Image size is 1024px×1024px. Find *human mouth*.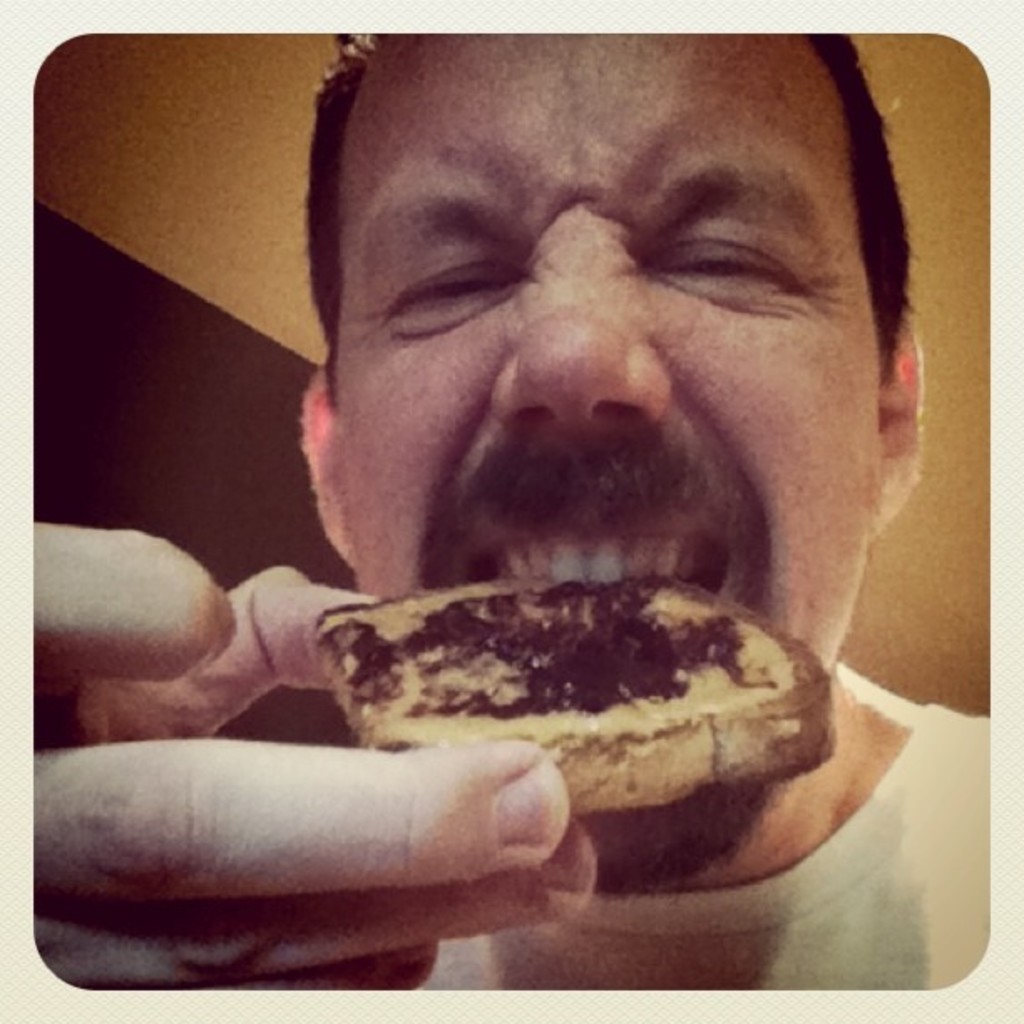
{"left": 450, "top": 505, "right": 730, "bottom": 606}.
